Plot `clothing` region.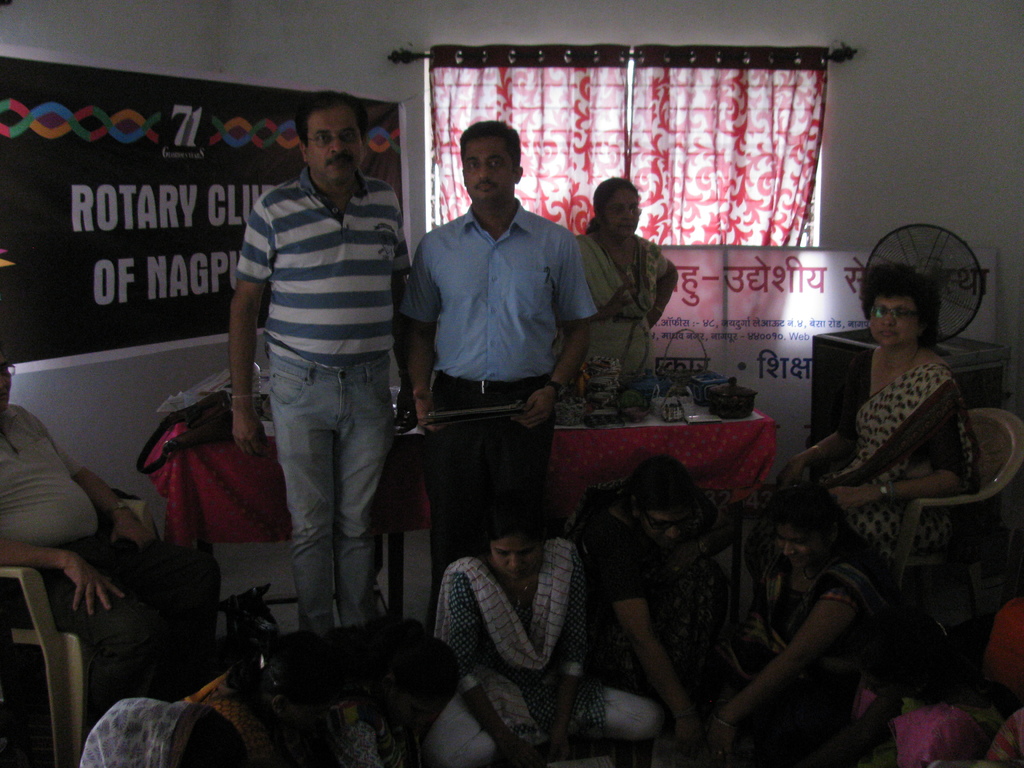
Plotted at box(887, 604, 1023, 767).
